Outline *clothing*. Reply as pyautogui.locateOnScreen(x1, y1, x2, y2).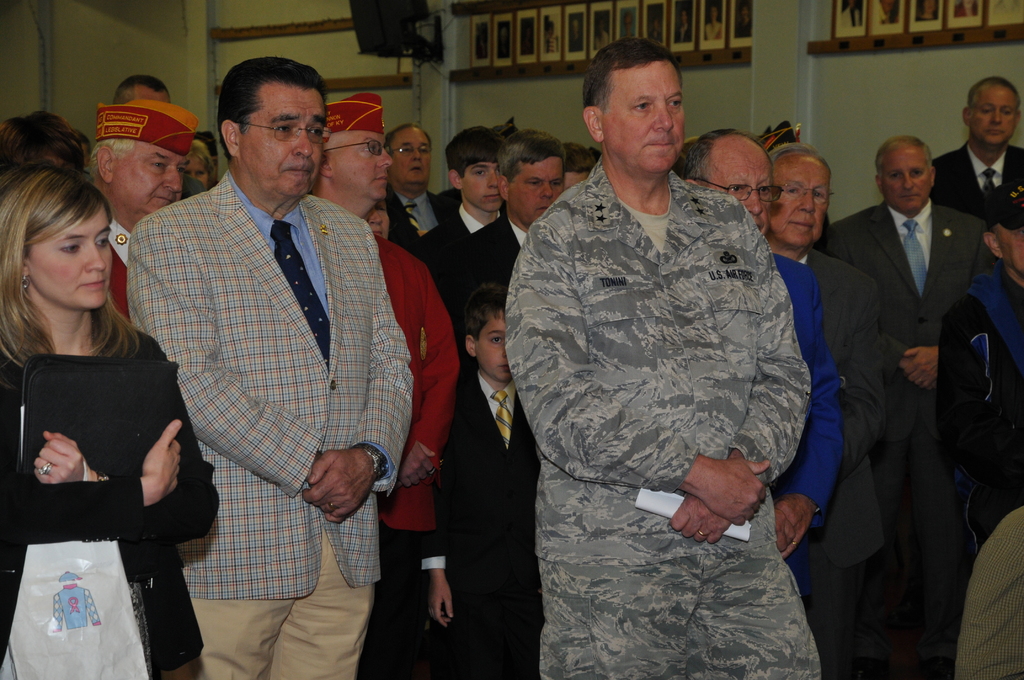
pyautogui.locateOnScreen(370, 236, 462, 679).
